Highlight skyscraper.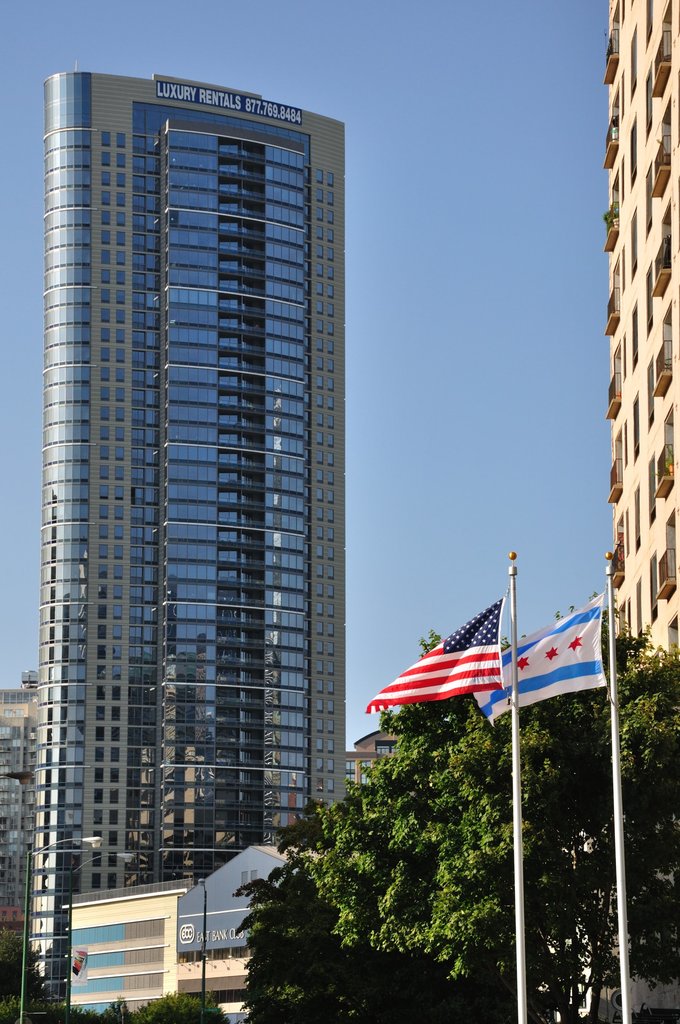
Highlighted region: pyautogui.locateOnScreen(14, 49, 402, 953).
